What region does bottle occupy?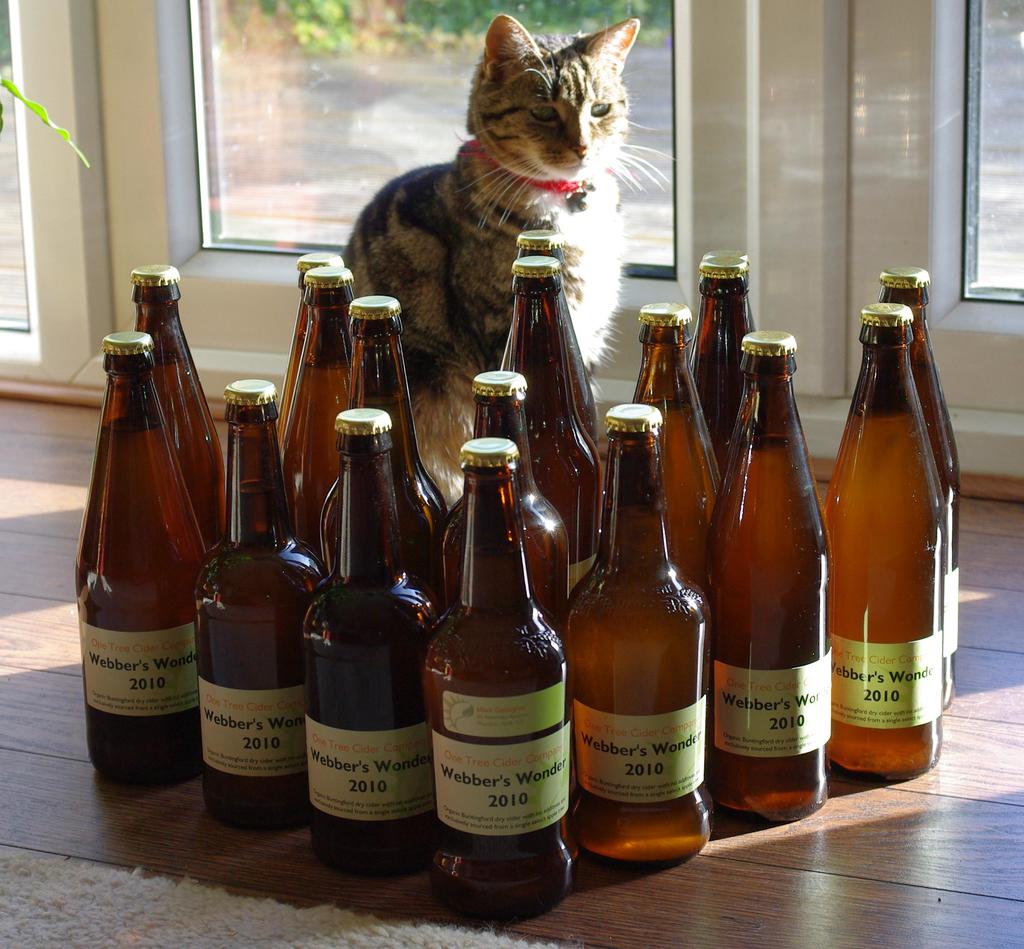
(558, 404, 710, 867).
